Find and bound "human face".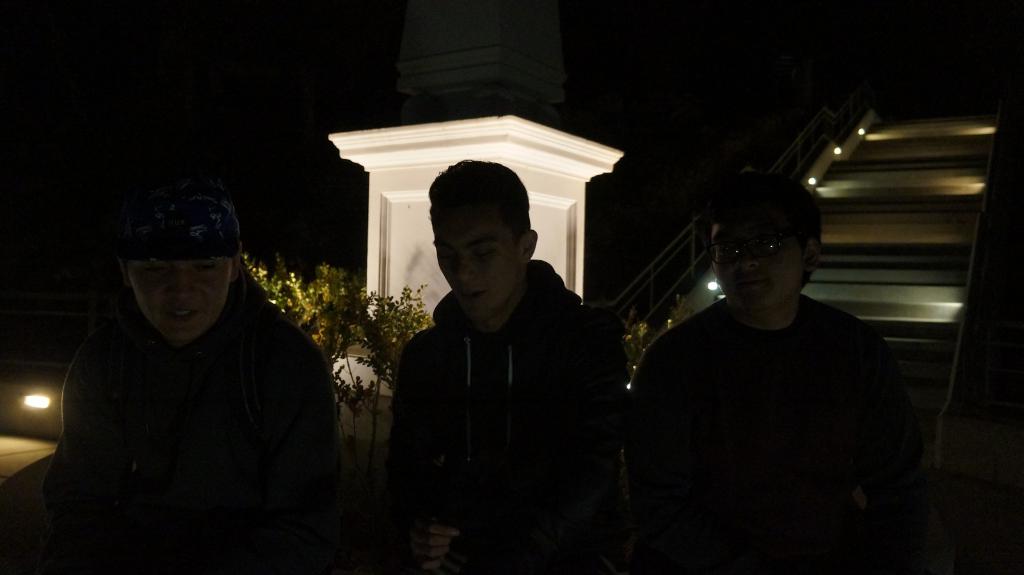
Bound: {"x1": 124, "y1": 258, "x2": 236, "y2": 341}.
